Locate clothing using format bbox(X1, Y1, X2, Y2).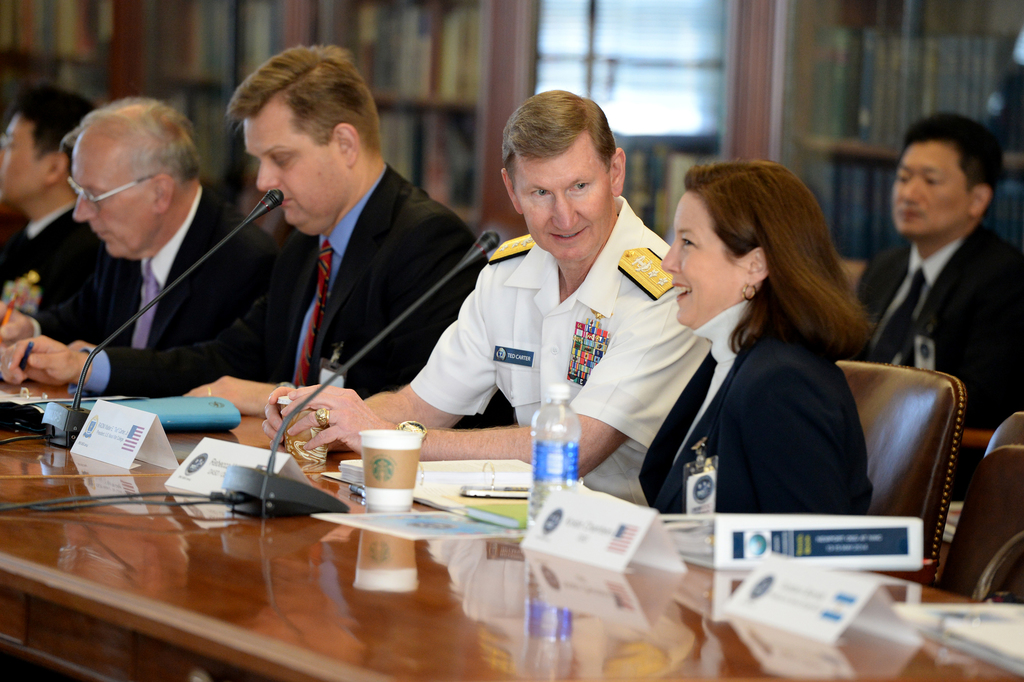
bbox(76, 157, 494, 434).
